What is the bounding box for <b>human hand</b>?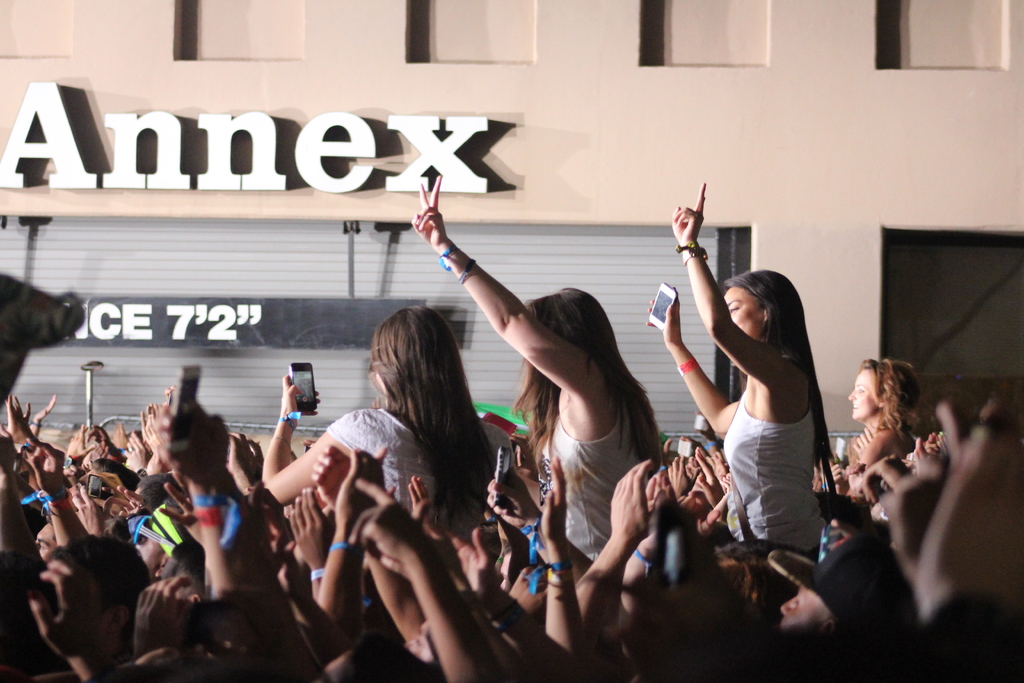
bbox=(860, 453, 909, 502).
